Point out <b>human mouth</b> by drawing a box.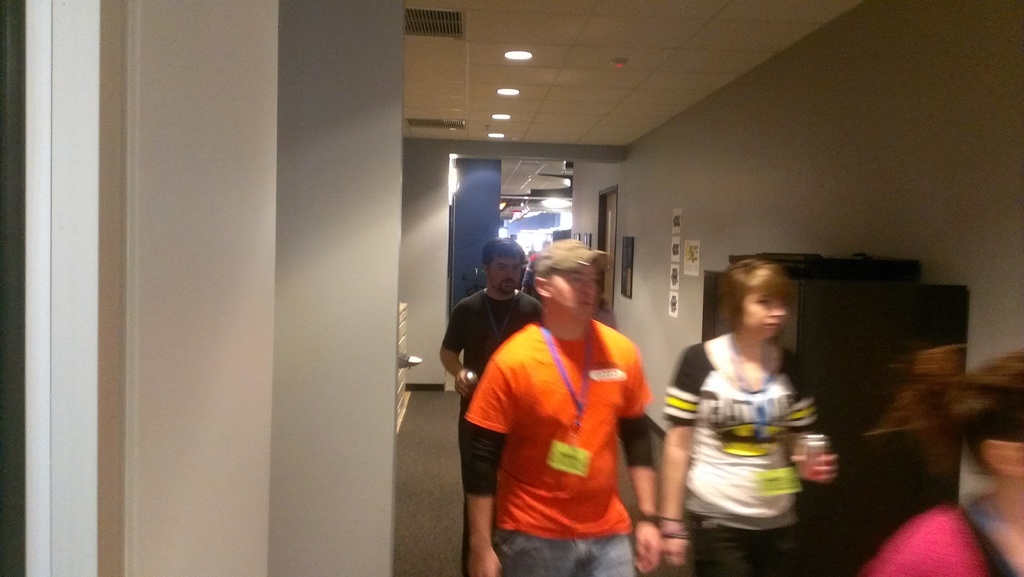
506/279/513/283.
